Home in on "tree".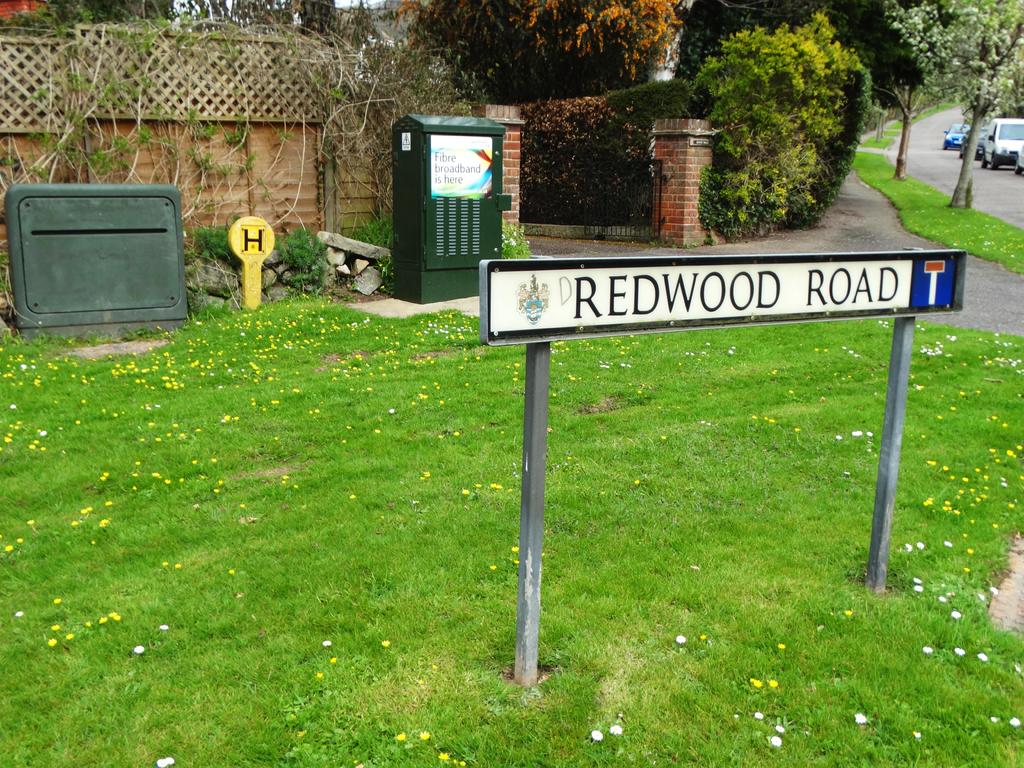
Homed in at detection(827, 0, 948, 179).
